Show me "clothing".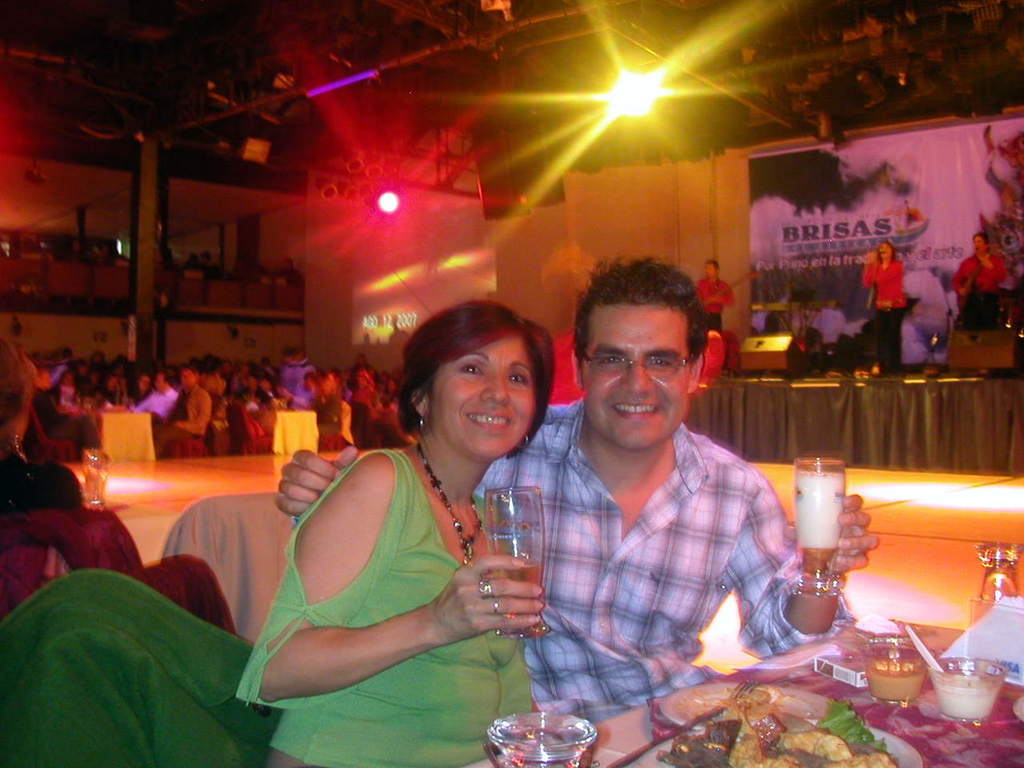
"clothing" is here: {"x1": 695, "y1": 280, "x2": 735, "y2": 344}.
